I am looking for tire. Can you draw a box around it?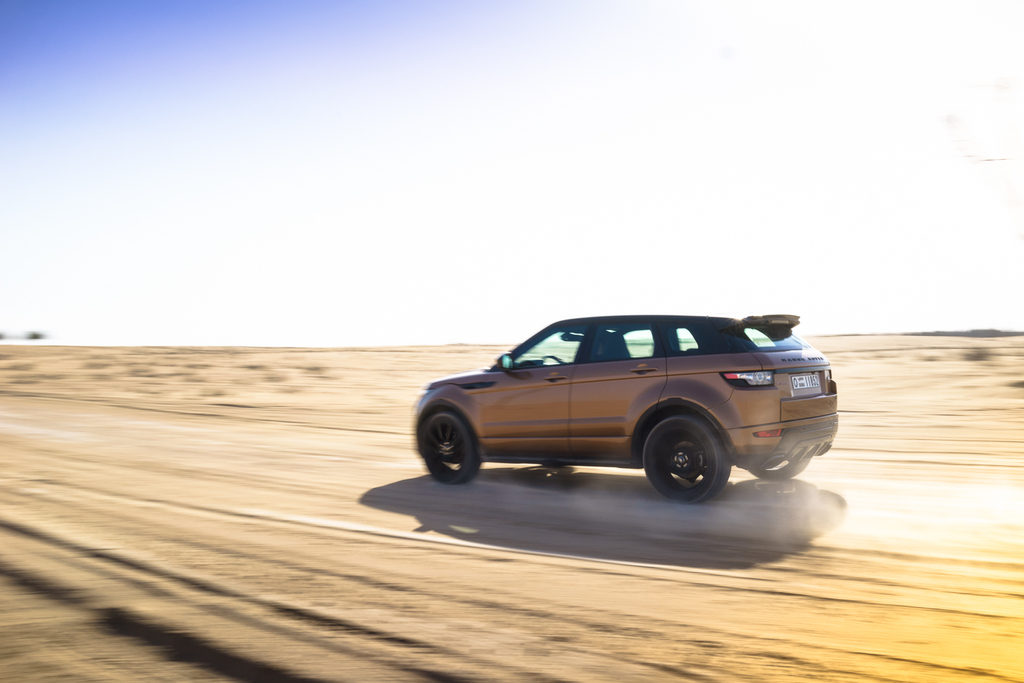
Sure, the bounding box is 415:407:484:482.
